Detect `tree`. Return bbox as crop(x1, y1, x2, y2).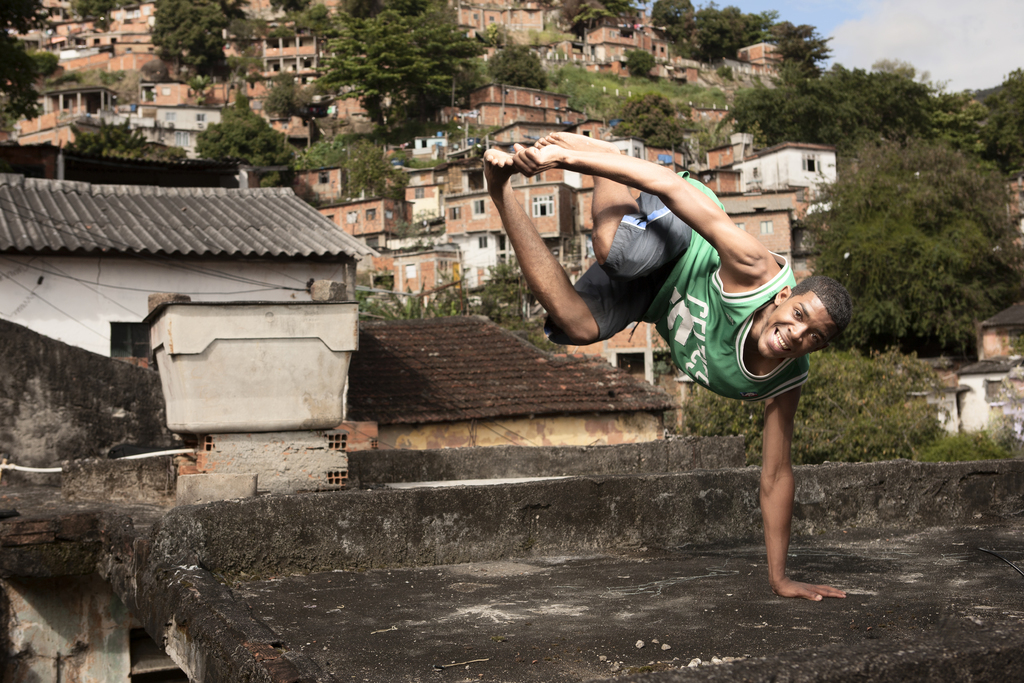
crop(265, 0, 311, 12).
